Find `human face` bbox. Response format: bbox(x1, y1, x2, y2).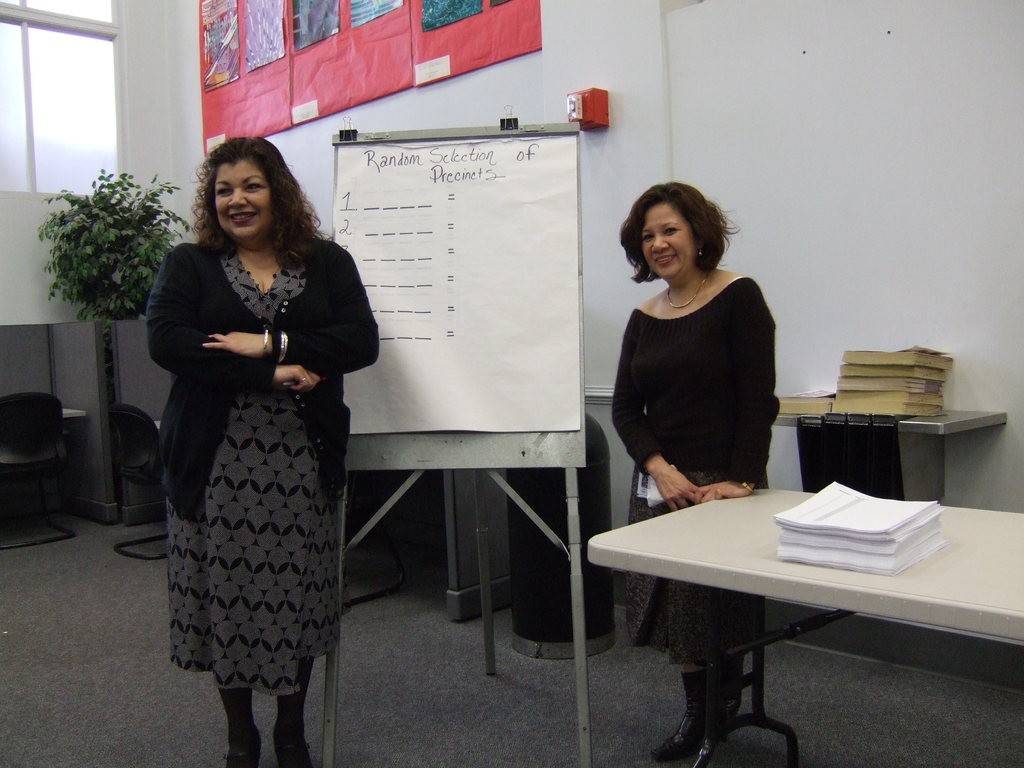
bbox(644, 204, 698, 280).
